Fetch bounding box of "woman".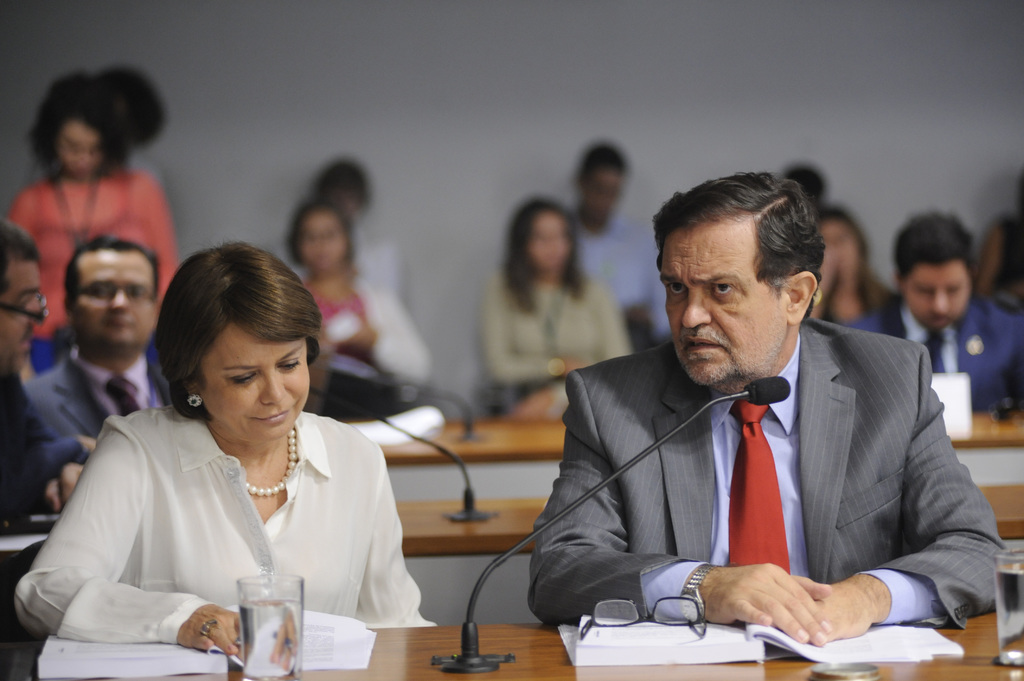
Bbox: (left=475, top=189, right=636, bottom=424).
